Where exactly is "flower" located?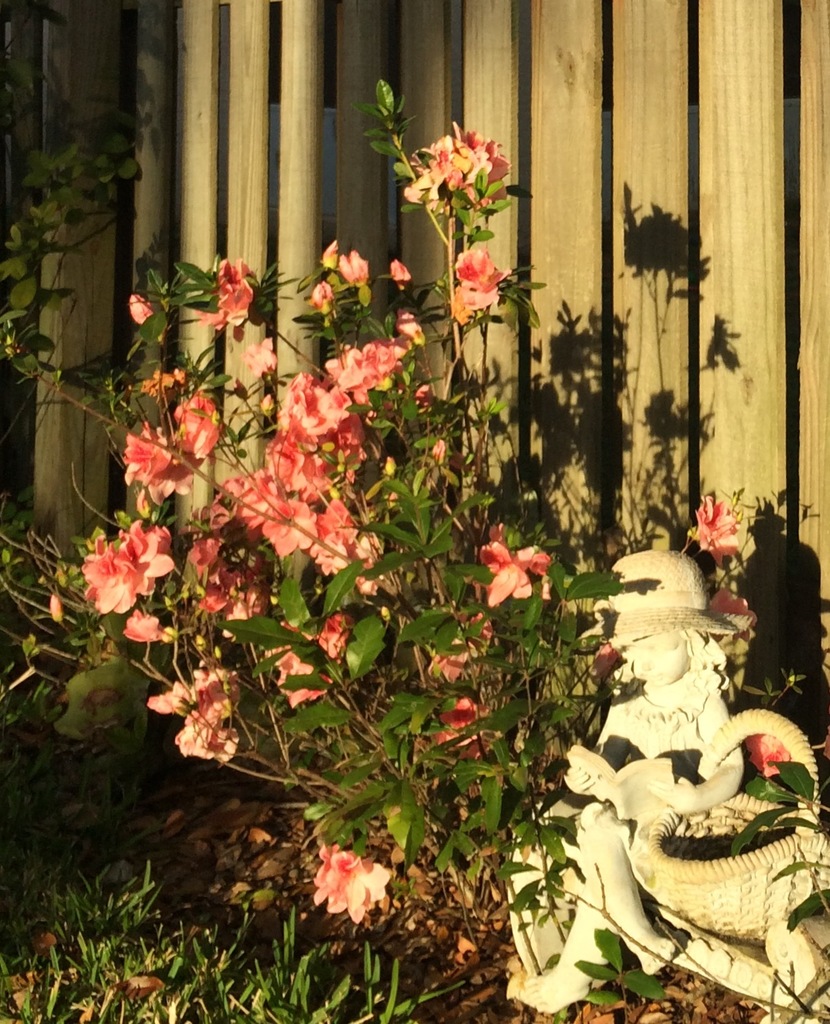
Its bounding box is [75,514,168,622].
